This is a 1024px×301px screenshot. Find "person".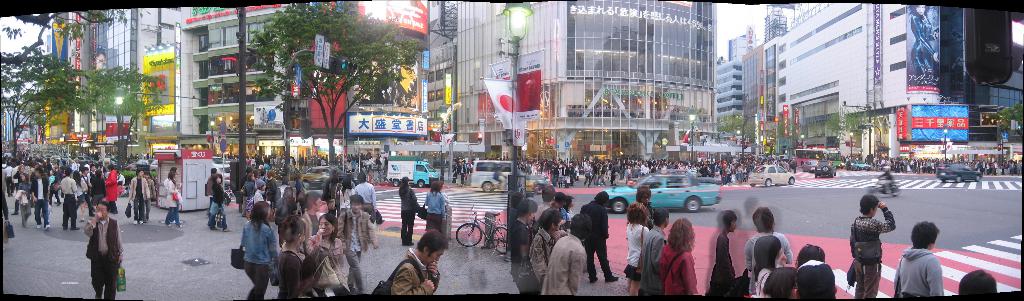
Bounding box: pyautogui.locateOnScreen(535, 213, 582, 295).
